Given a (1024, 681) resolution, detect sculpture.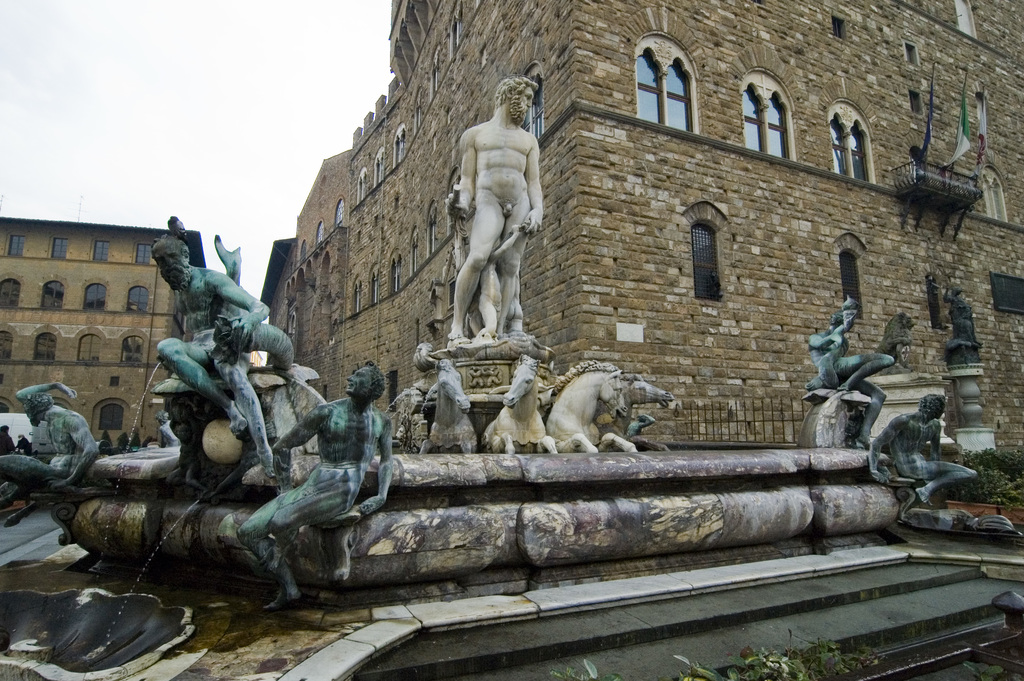
{"left": 388, "top": 356, "right": 479, "bottom": 454}.
